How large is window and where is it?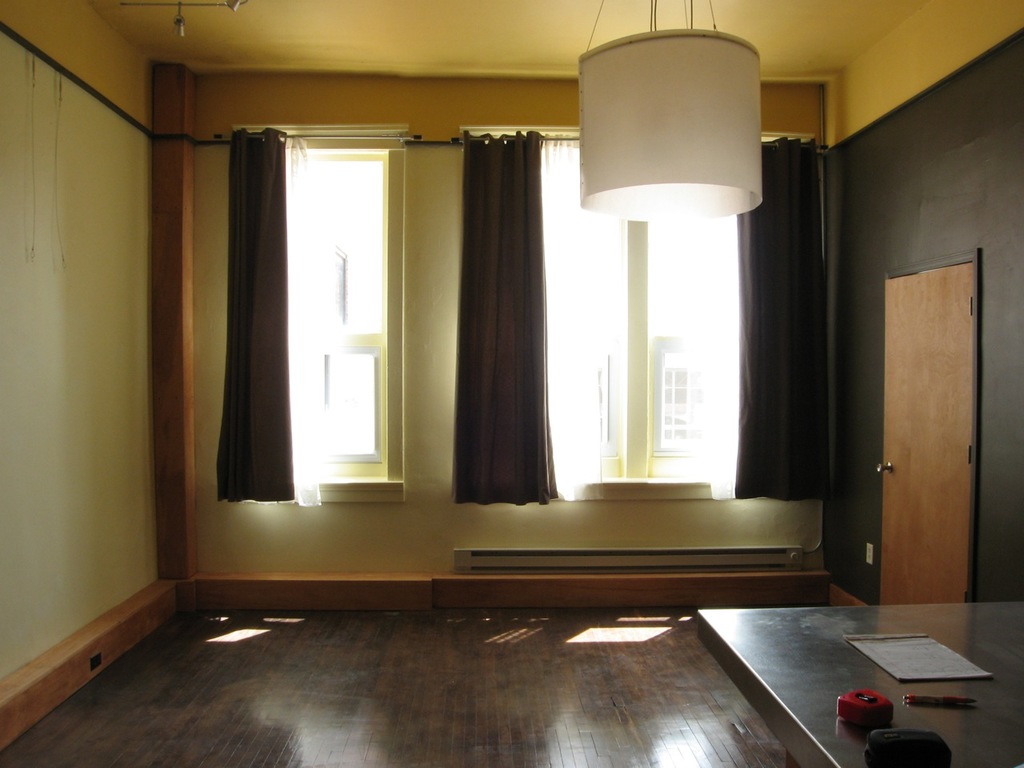
Bounding box: bbox(289, 143, 391, 479).
